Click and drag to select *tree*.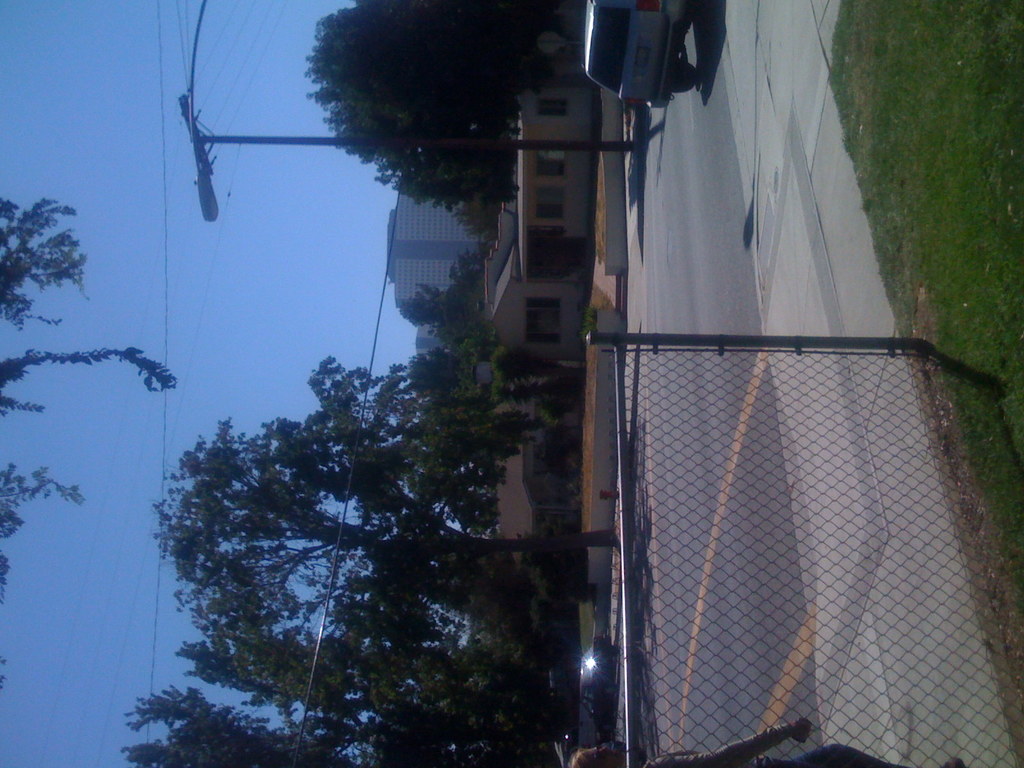
Selection: left=0, top=187, right=177, bottom=695.
